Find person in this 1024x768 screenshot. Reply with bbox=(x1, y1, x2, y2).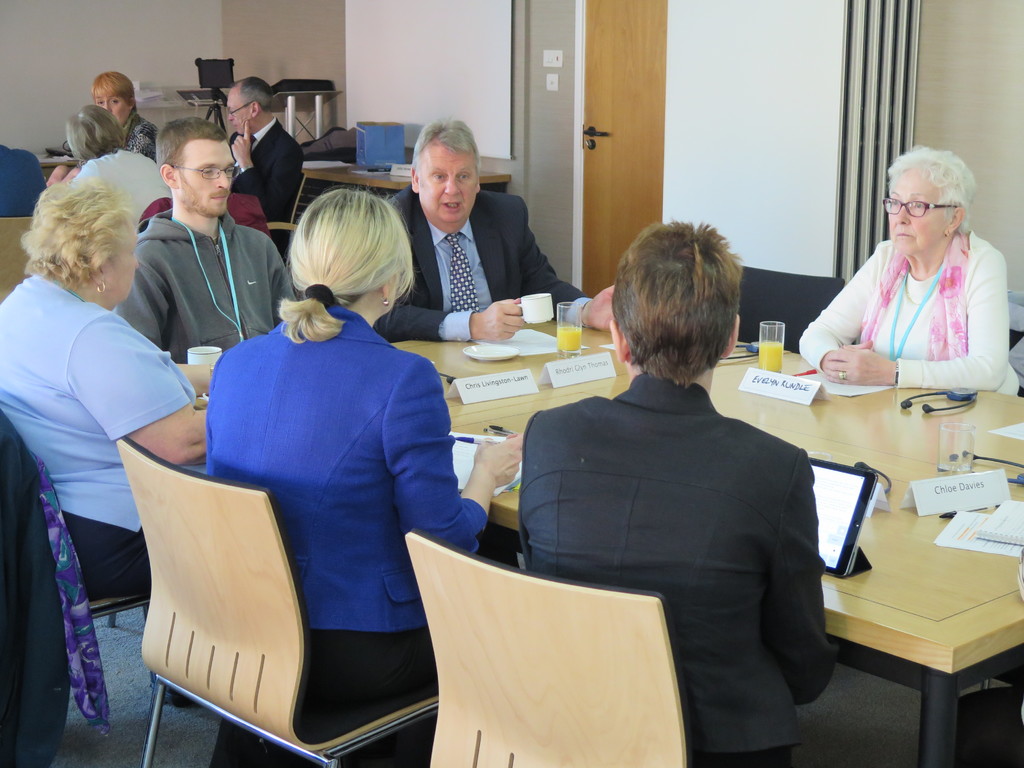
bbox=(225, 77, 301, 263).
